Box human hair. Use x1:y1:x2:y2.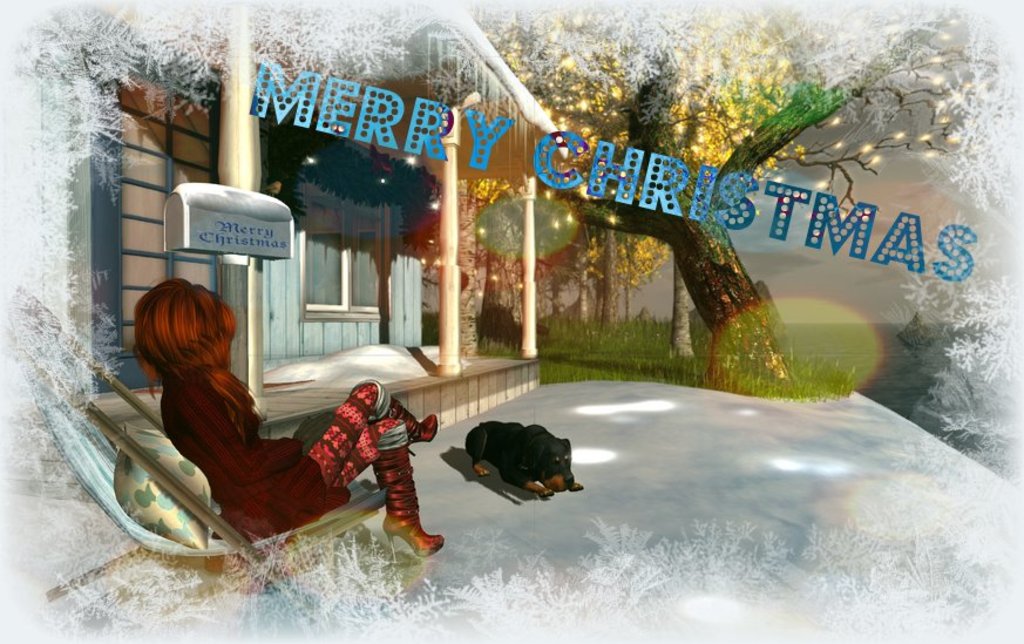
118:282:238:418.
